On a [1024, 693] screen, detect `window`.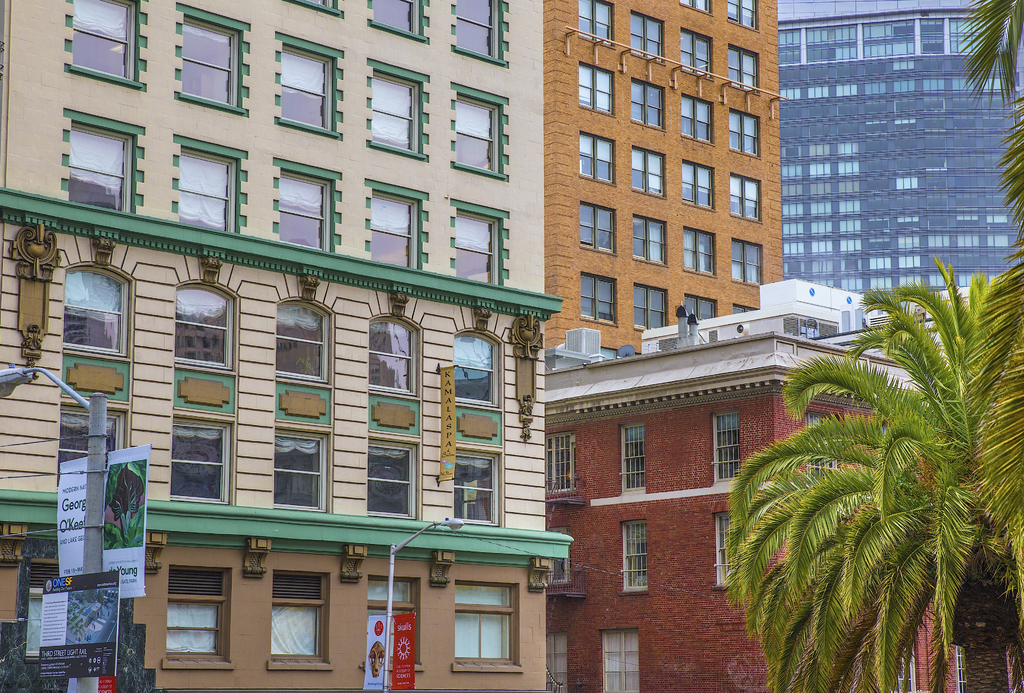
(447,80,516,181).
